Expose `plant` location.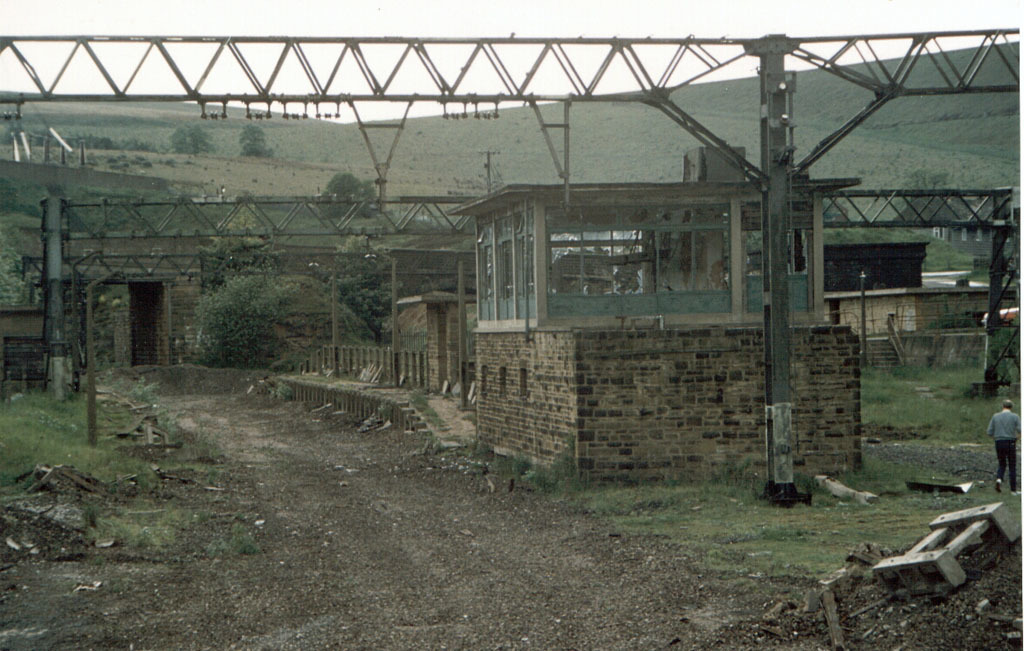
Exposed at Rect(186, 259, 295, 360).
